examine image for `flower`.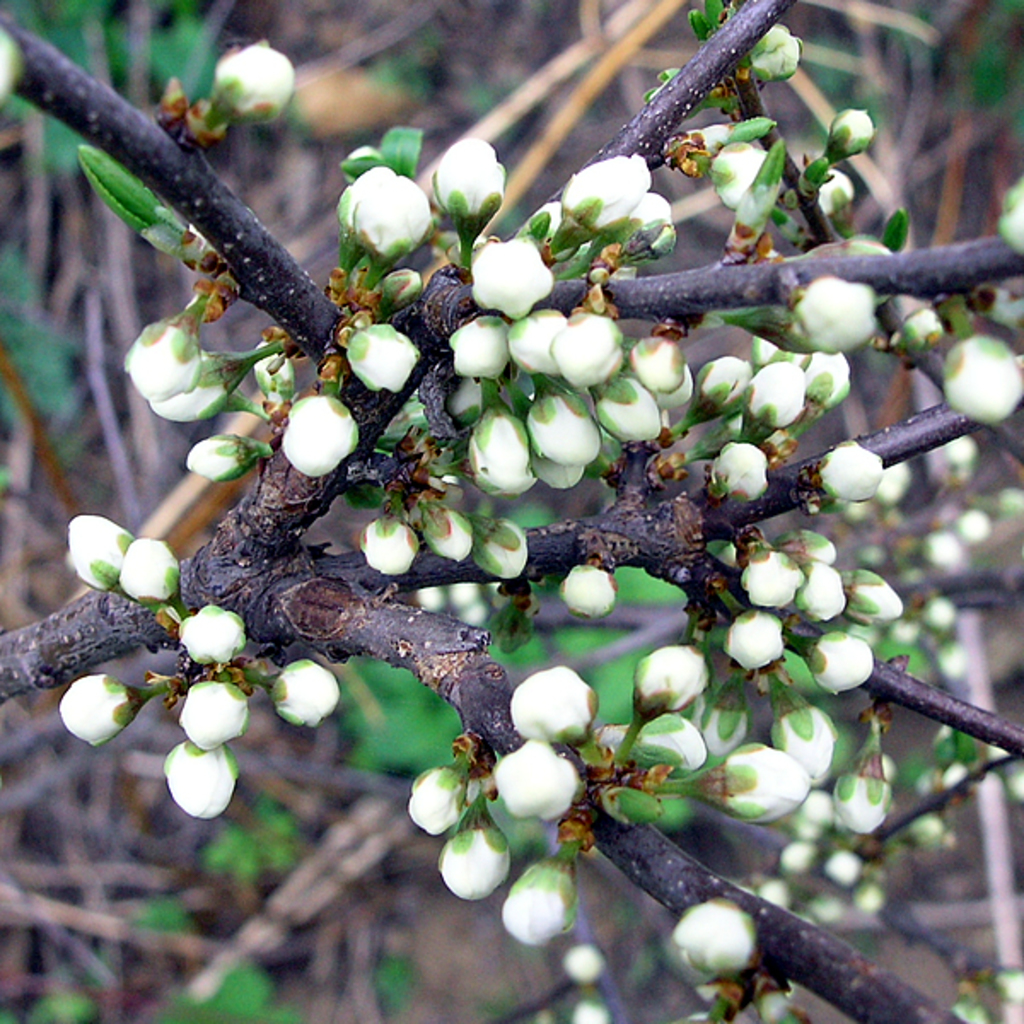
Examination result: [left=686, top=353, right=751, bottom=410].
